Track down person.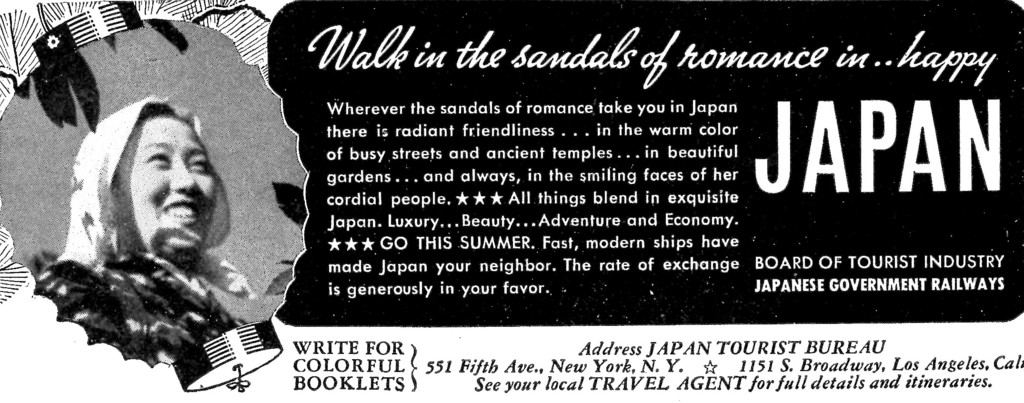
Tracked to (33, 82, 276, 392).
